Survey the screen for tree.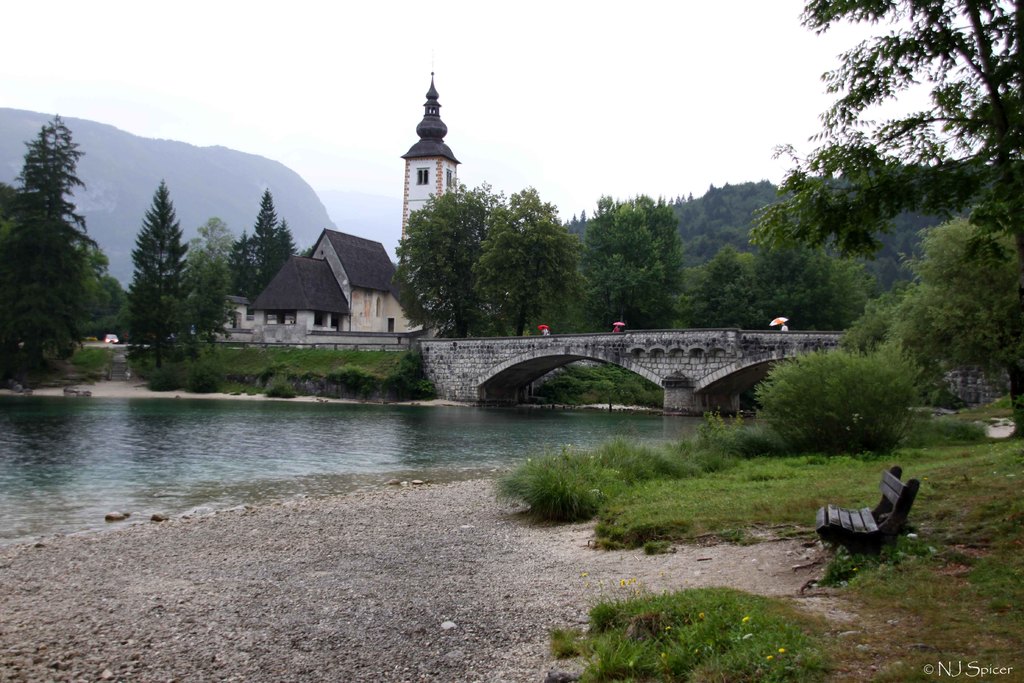
Survey found: x1=173, y1=247, x2=235, y2=366.
